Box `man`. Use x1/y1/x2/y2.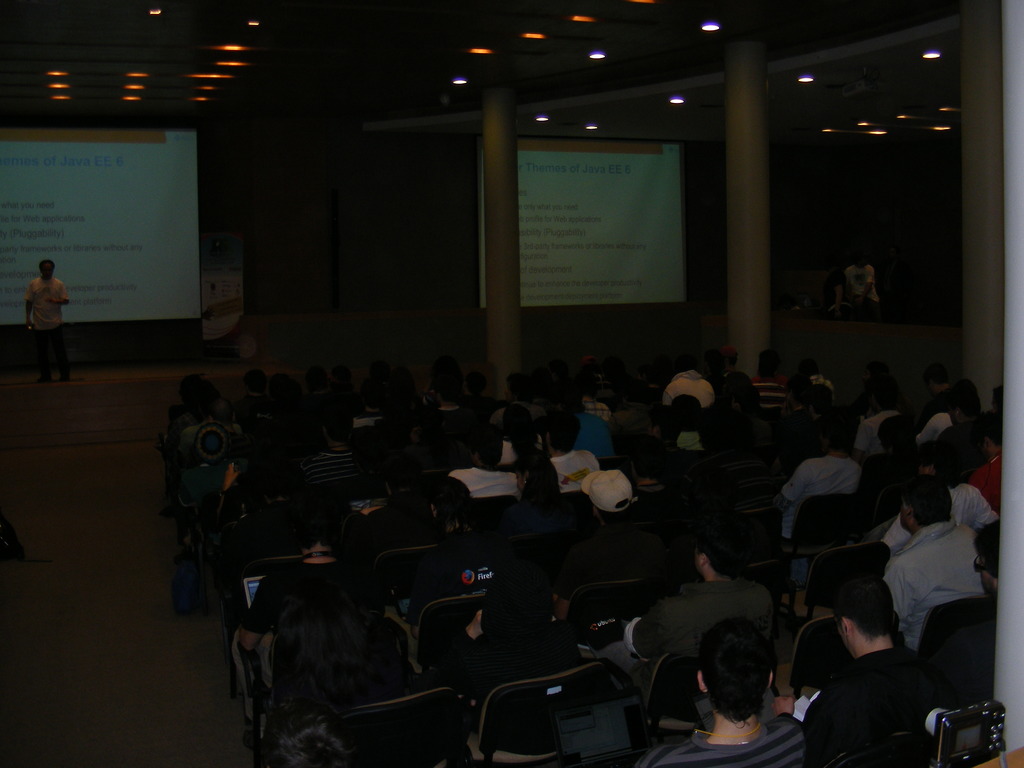
451/433/515/499.
